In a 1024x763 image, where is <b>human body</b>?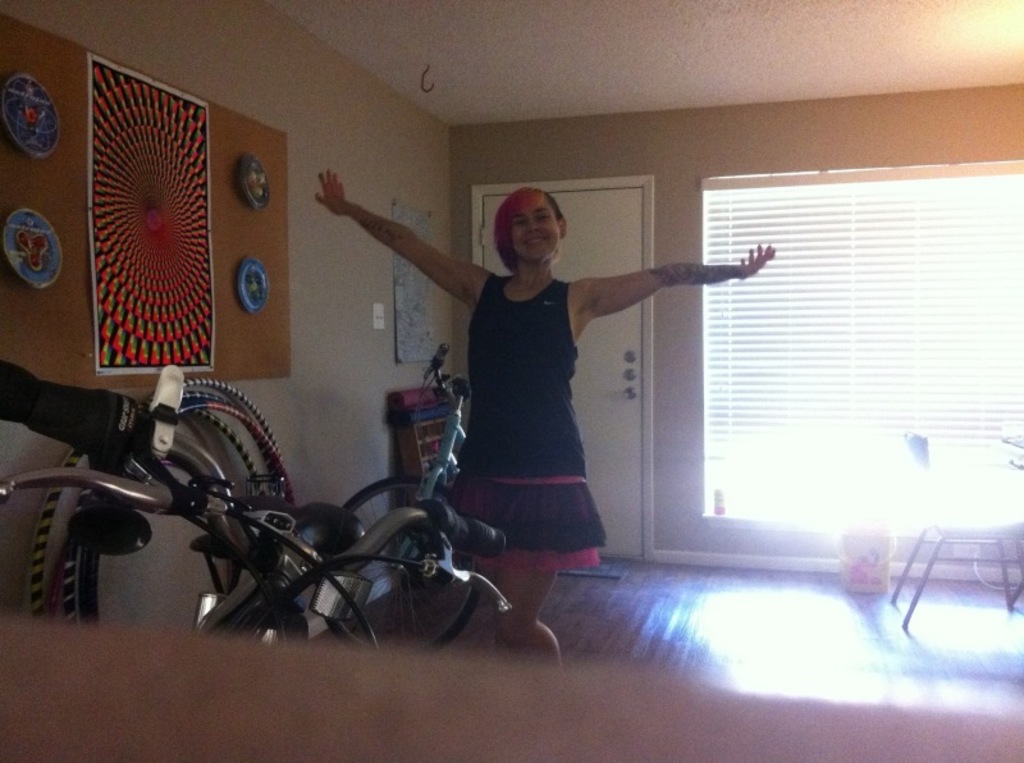
[left=316, top=169, right=774, bottom=666].
